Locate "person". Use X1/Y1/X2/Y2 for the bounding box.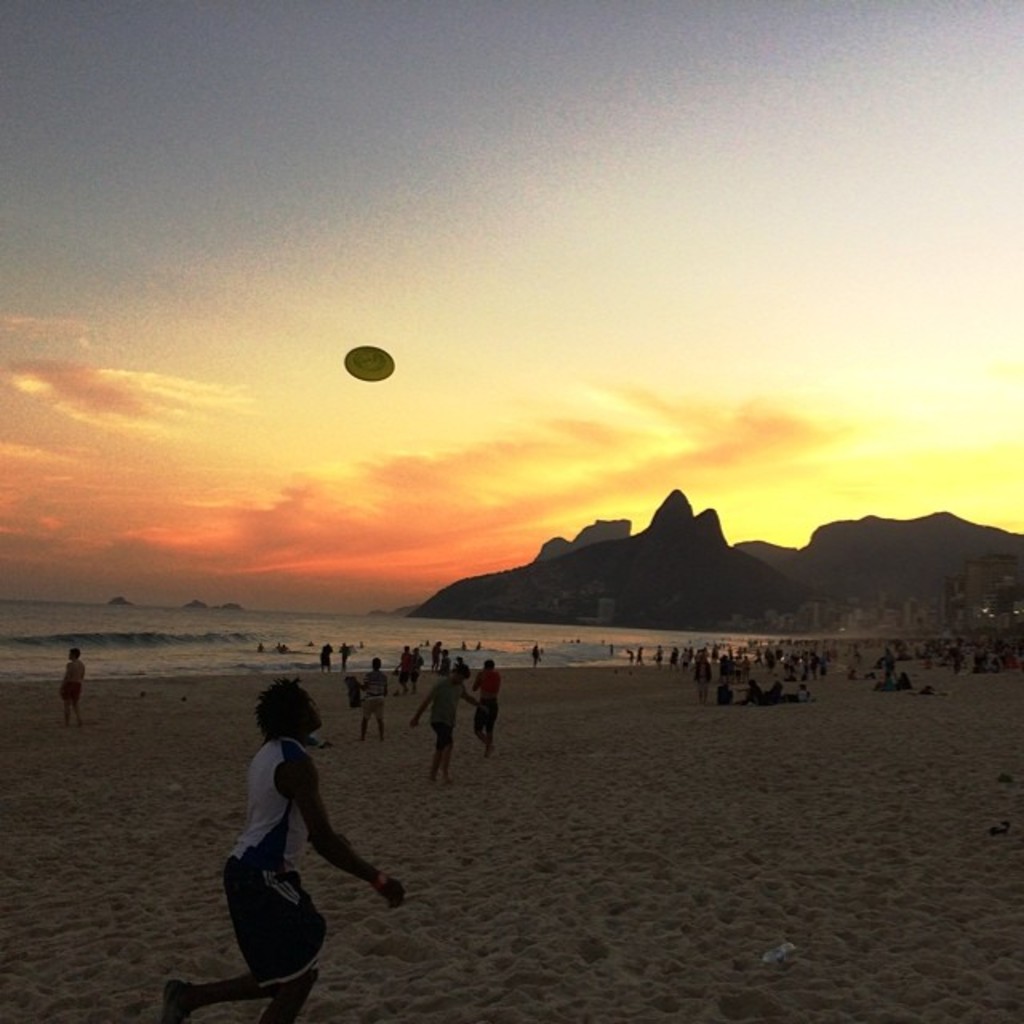
398/638/411/690.
